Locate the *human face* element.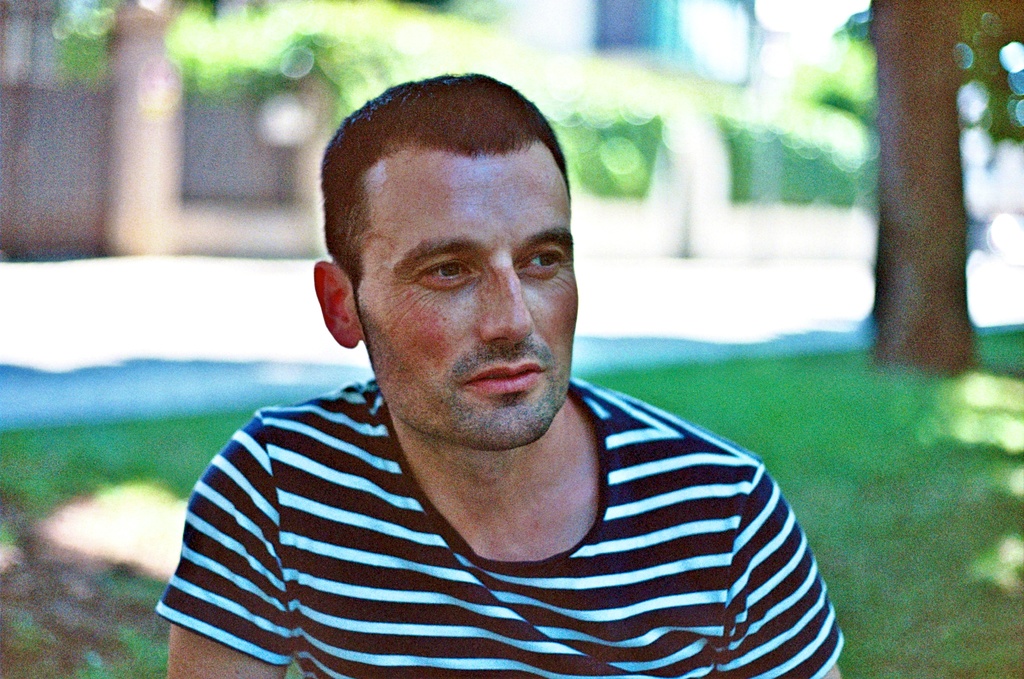
Element bbox: [x1=348, y1=150, x2=577, y2=453].
